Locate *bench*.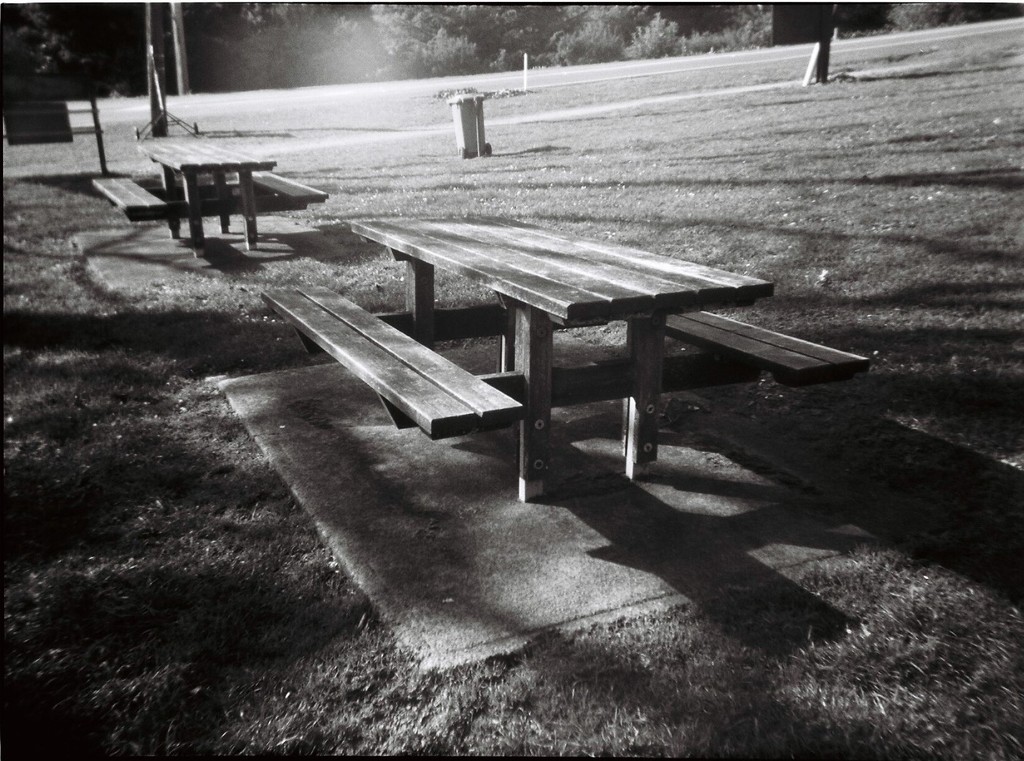
Bounding box: {"x1": 262, "y1": 198, "x2": 849, "y2": 522}.
